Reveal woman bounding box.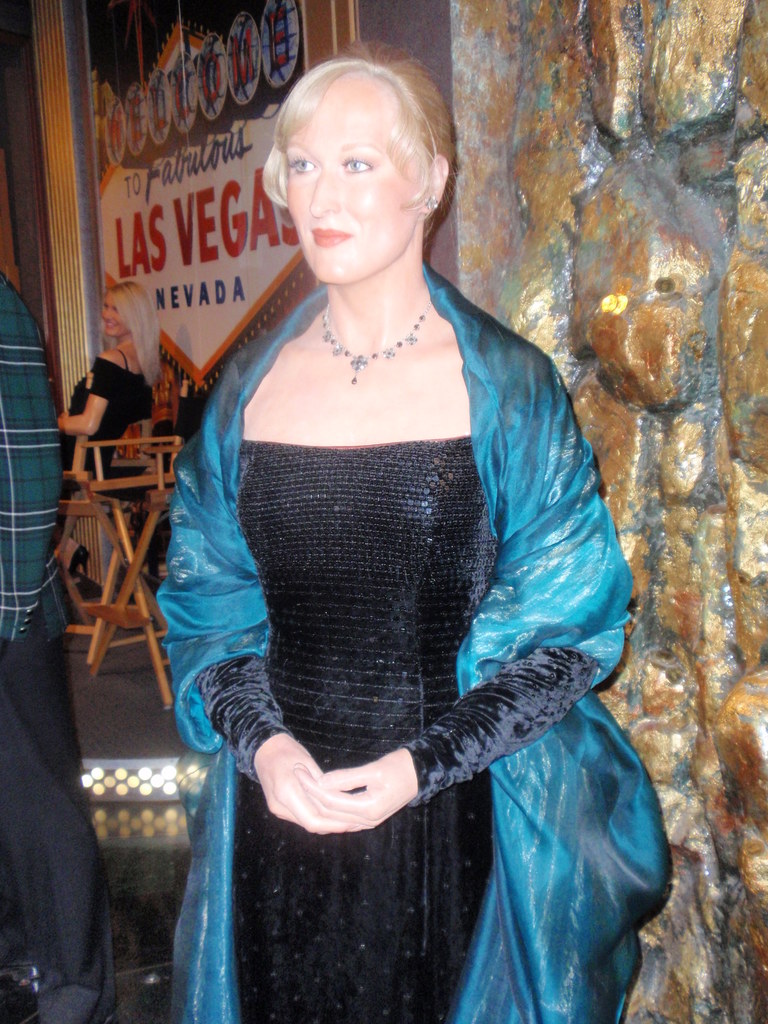
Revealed: bbox=[170, 47, 625, 835].
